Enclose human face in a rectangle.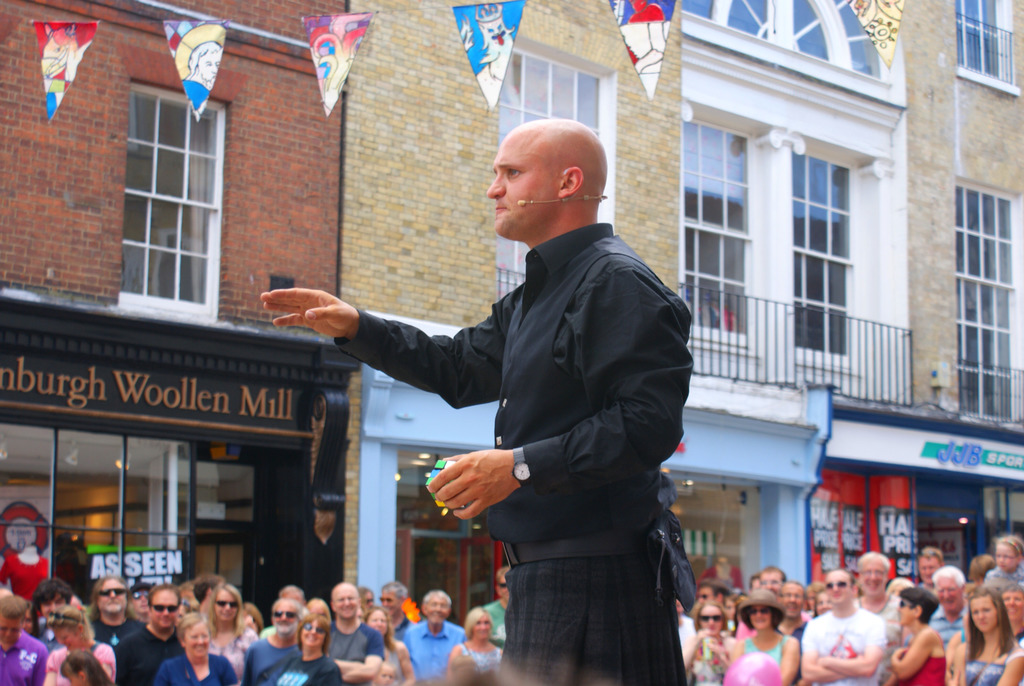
(left=993, top=546, right=1014, bottom=569).
